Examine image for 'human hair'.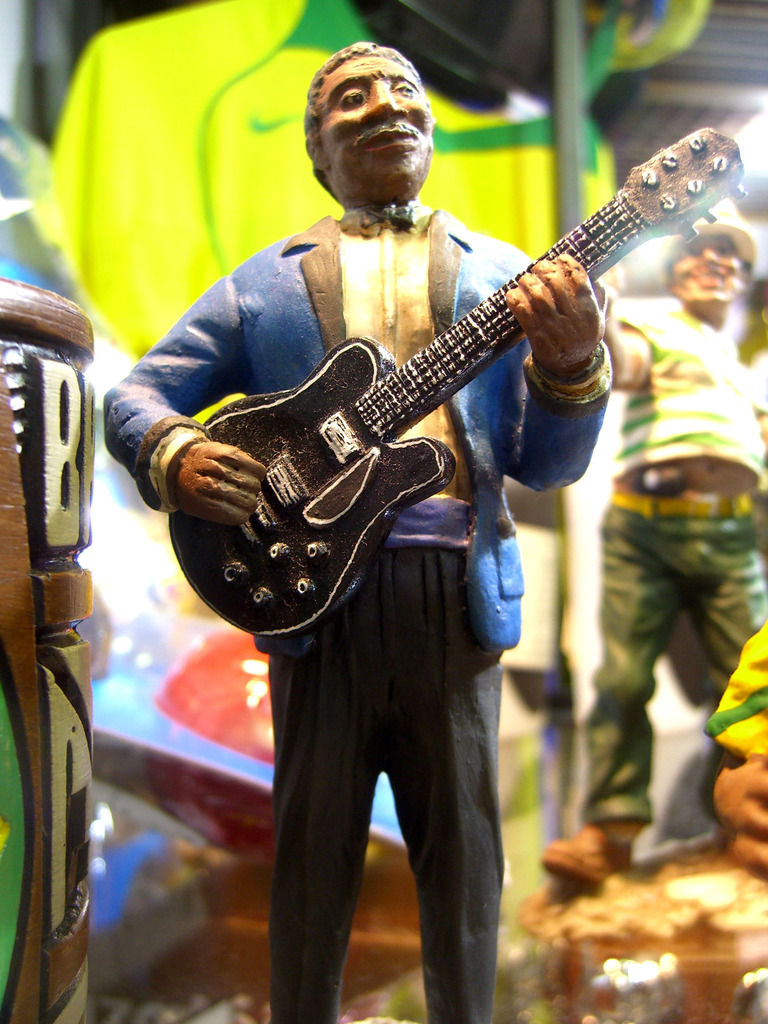
Examination result: <box>295,40,439,216</box>.
